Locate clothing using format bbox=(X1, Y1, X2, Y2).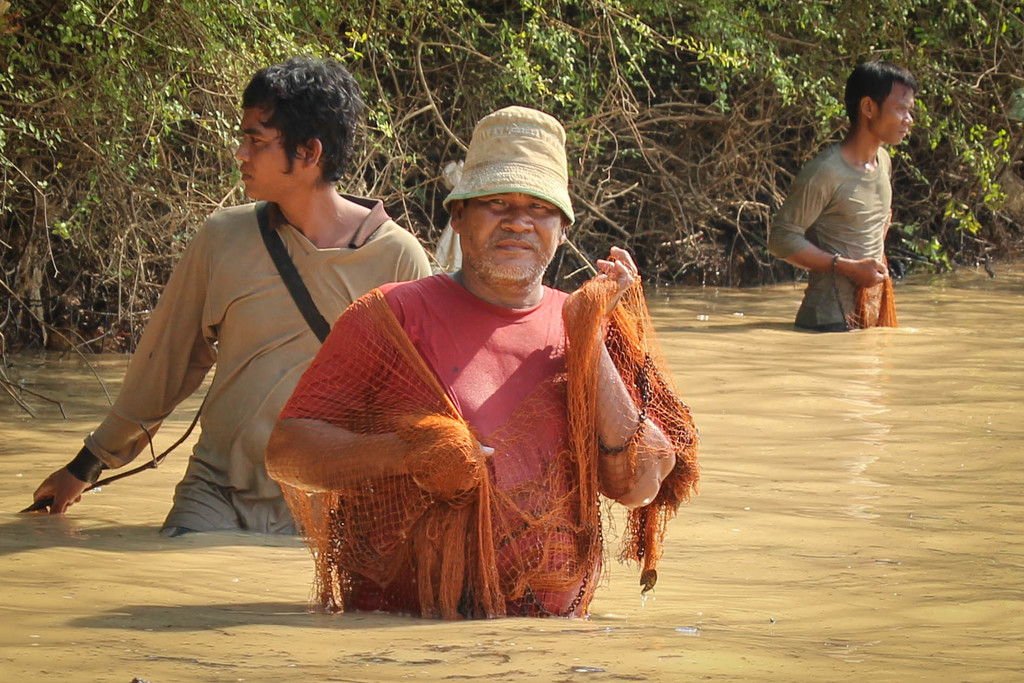
bbox=(87, 192, 428, 534).
